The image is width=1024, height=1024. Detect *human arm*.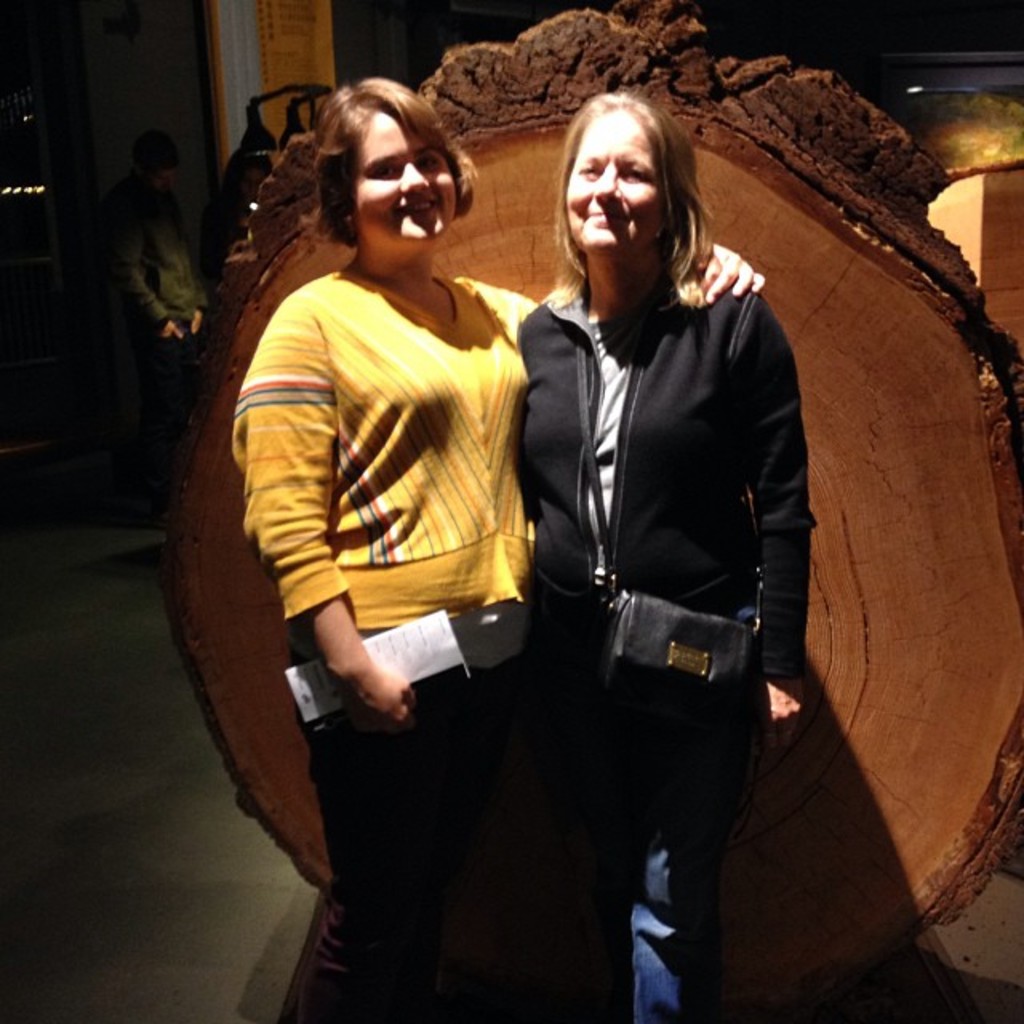
Detection: detection(237, 307, 413, 730).
